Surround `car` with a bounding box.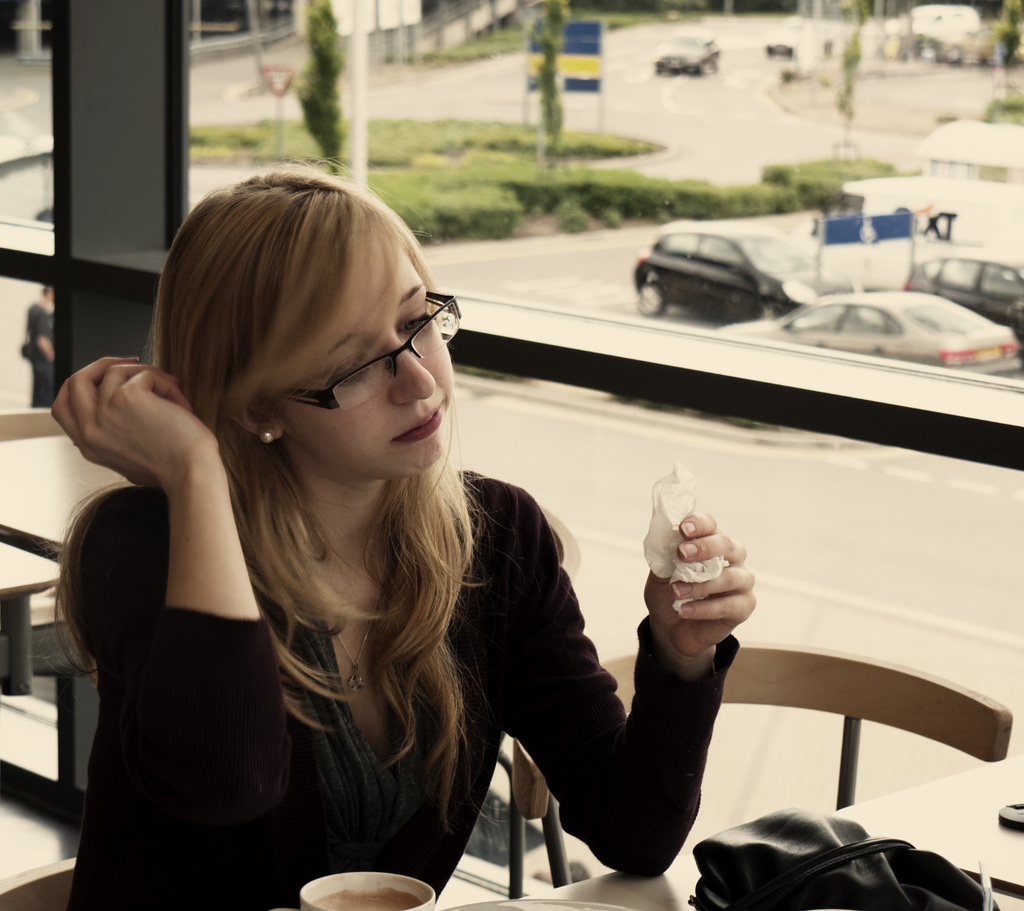
bbox(872, 0, 986, 47).
